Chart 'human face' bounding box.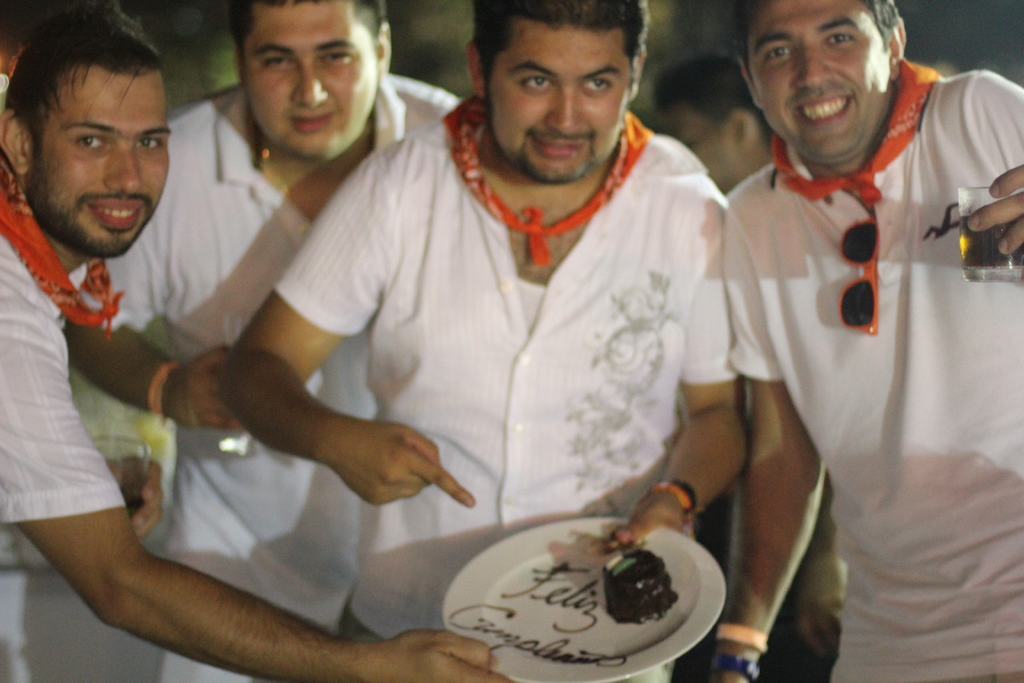
Charted: box=[246, 12, 373, 160].
